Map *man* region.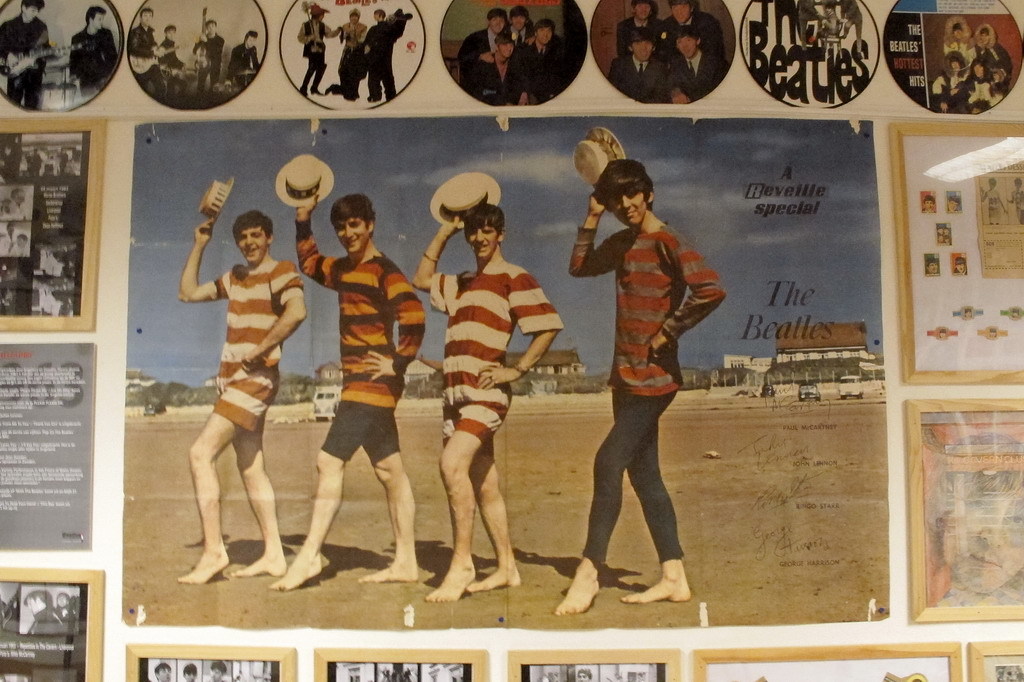
Mapped to <bbox>966, 68, 1013, 118</bbox>.
